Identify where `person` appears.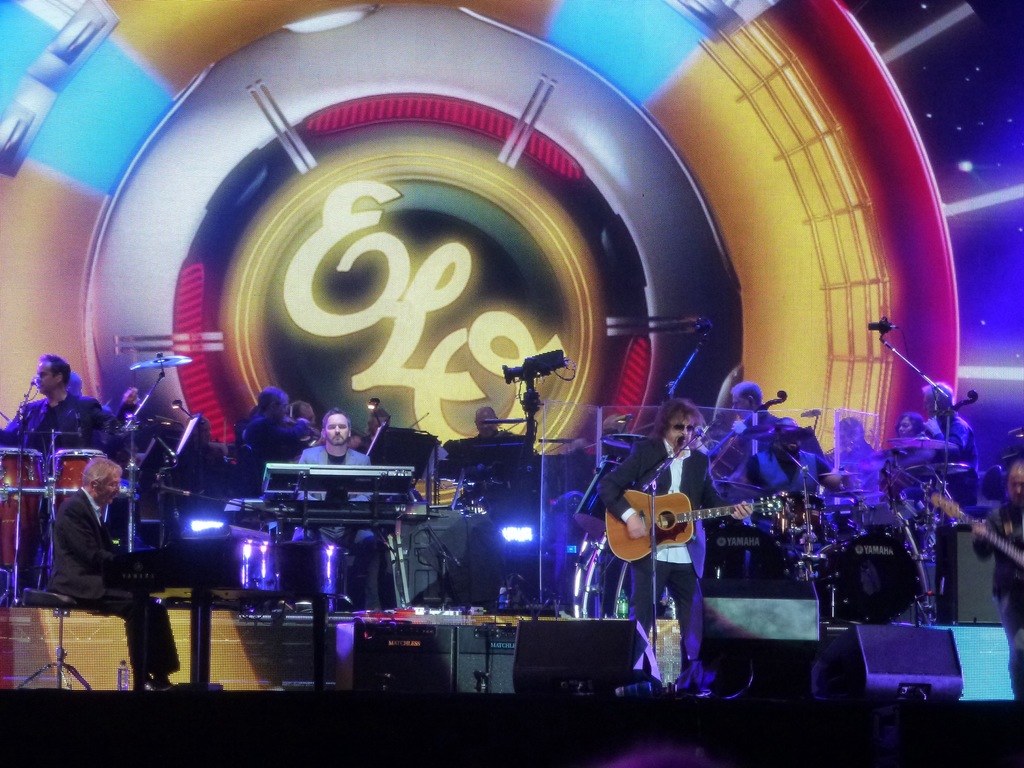
Appears at bbox=[593, 404, 718, 660].
